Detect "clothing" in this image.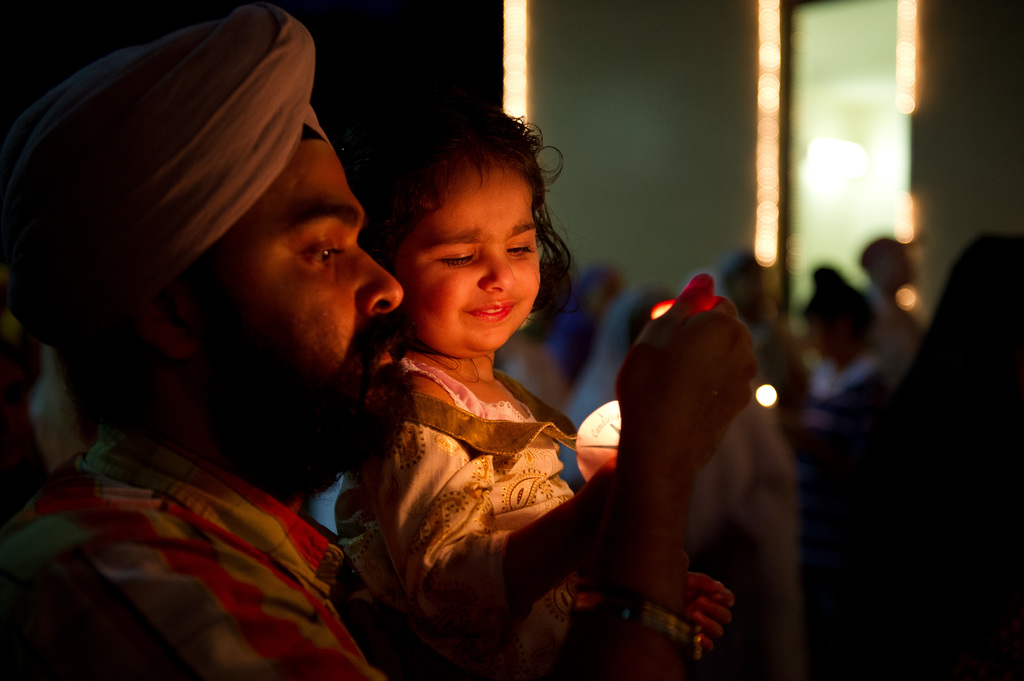
Detection: {"x1": 10, "y1": 332, "x2": 419, "y2": 677}.
